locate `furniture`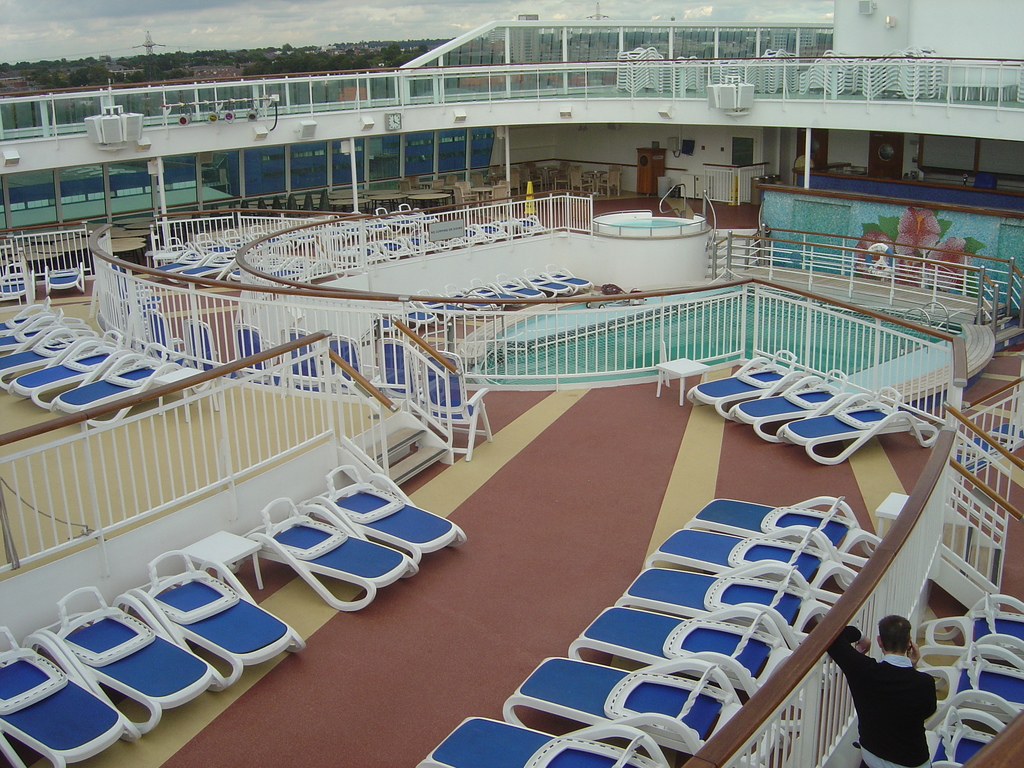
0:260:36:306
